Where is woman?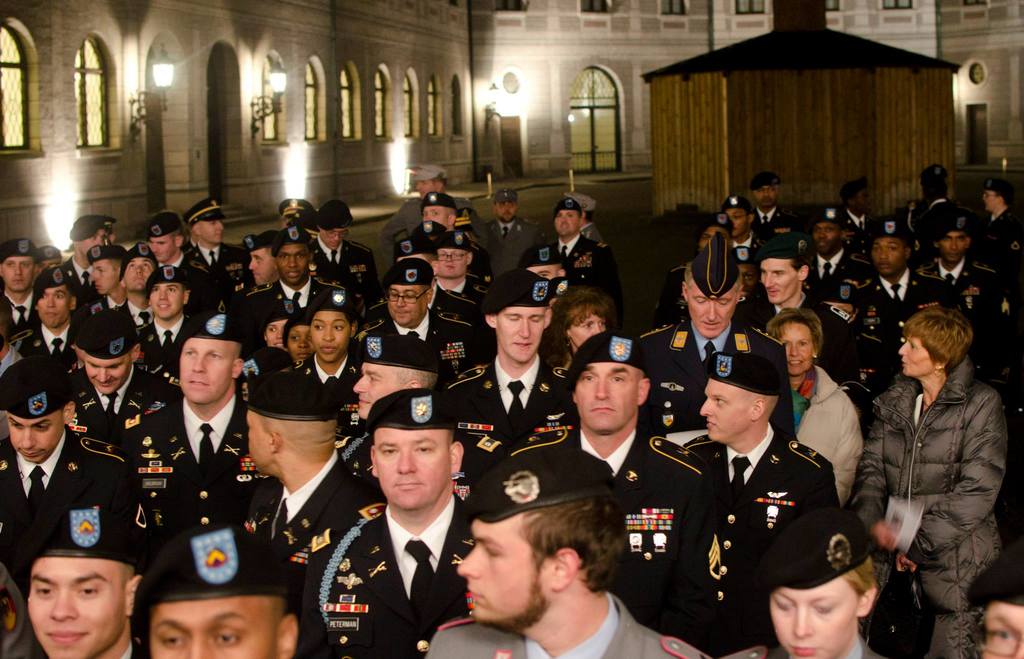
select_region(271, 281, 376, 450).
